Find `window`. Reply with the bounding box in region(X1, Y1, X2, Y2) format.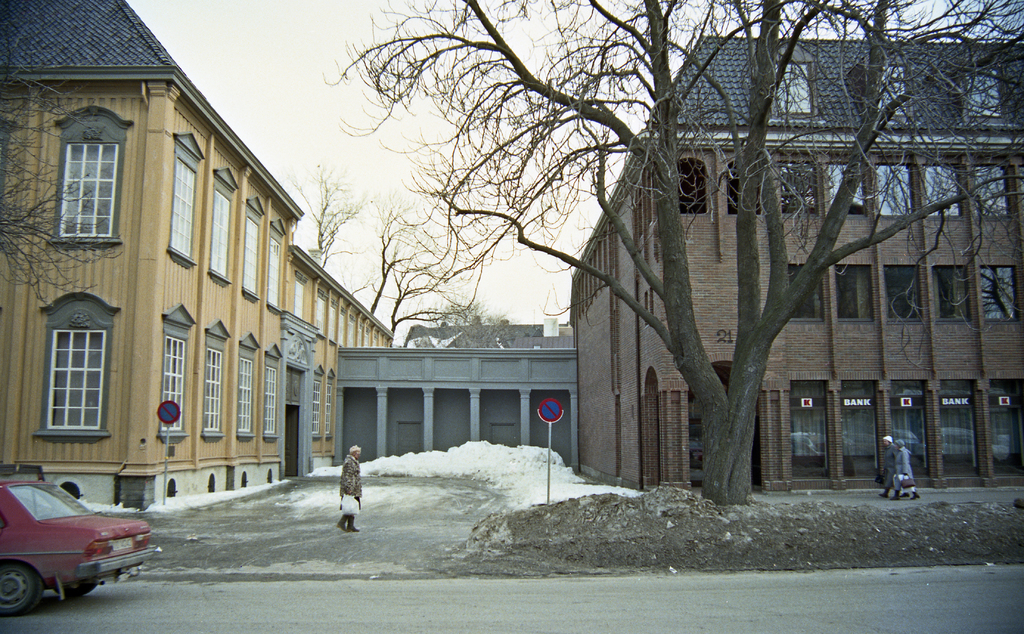
region(196, 324, 223, 439).
